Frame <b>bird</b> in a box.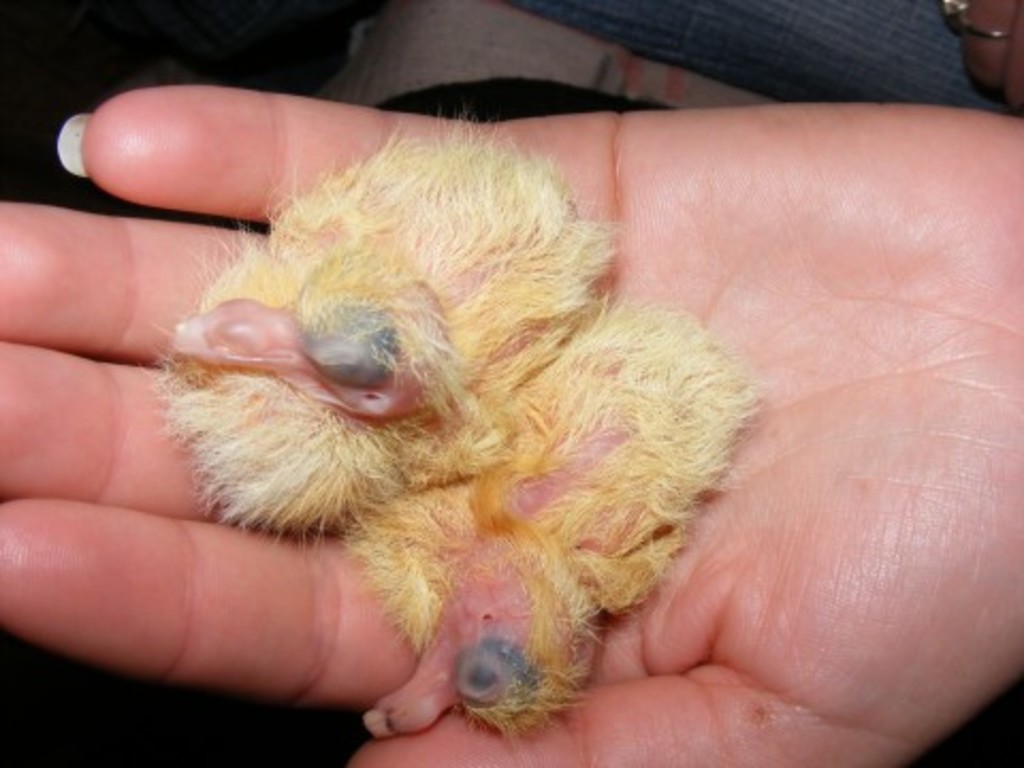
(left=145, top=132, right=638, bottom=550).
